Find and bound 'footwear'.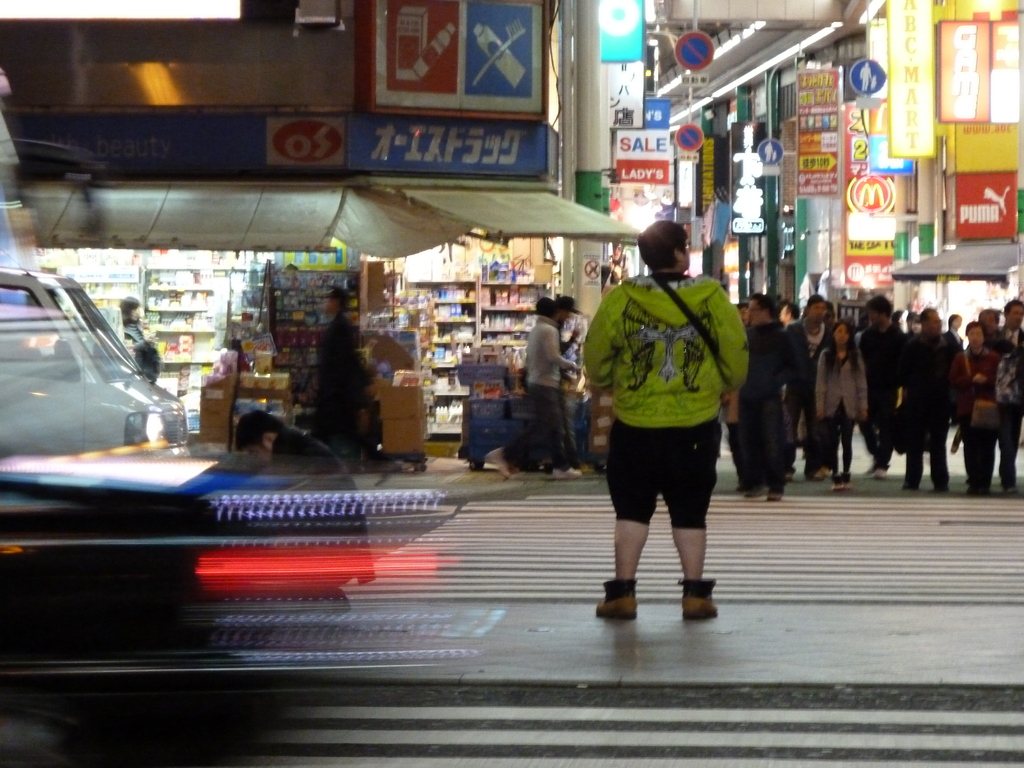
Bound: detection(865, 461, 882, 474).
